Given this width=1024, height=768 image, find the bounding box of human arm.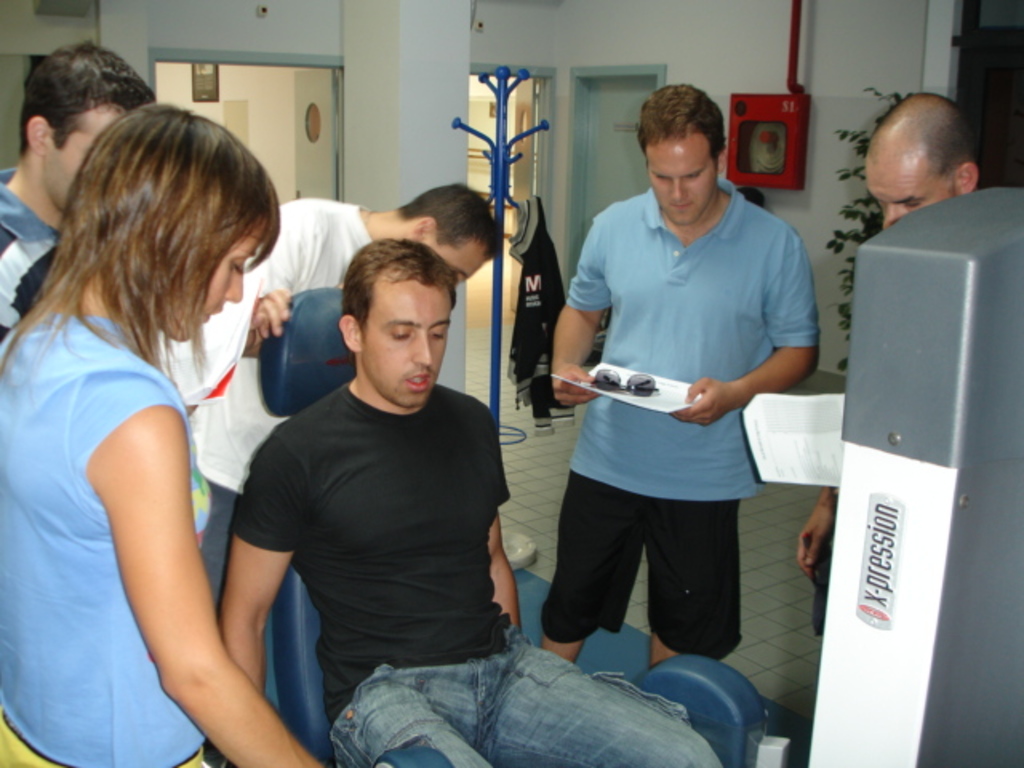
locate(243, 278, 294, 339).
